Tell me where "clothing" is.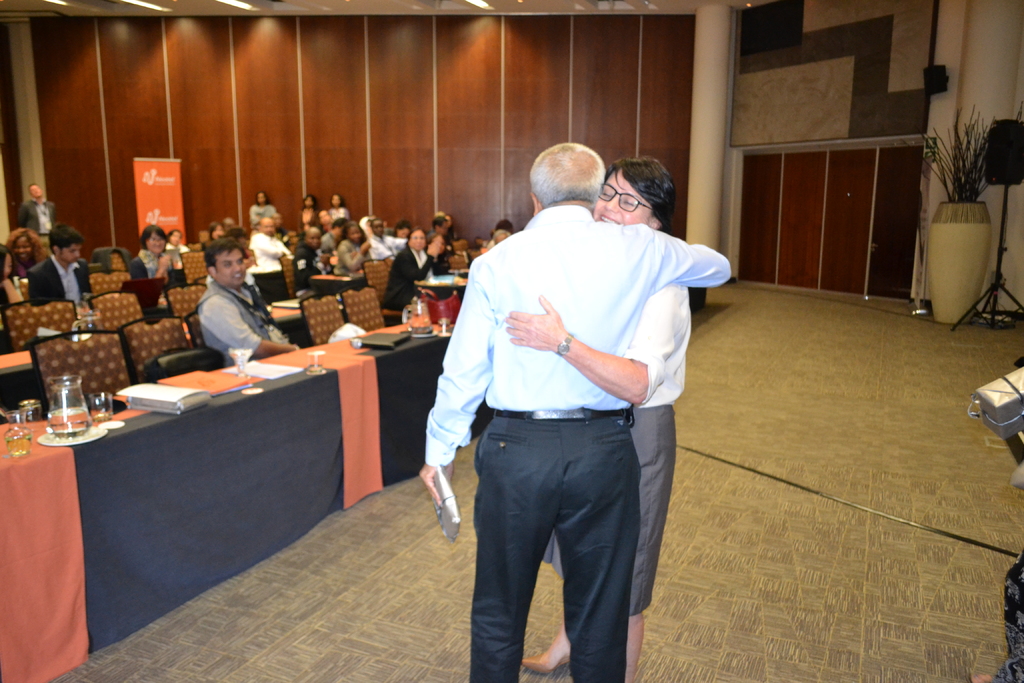
"clothing" is at (x1=536, y1=284, x2=694, y2=616).
